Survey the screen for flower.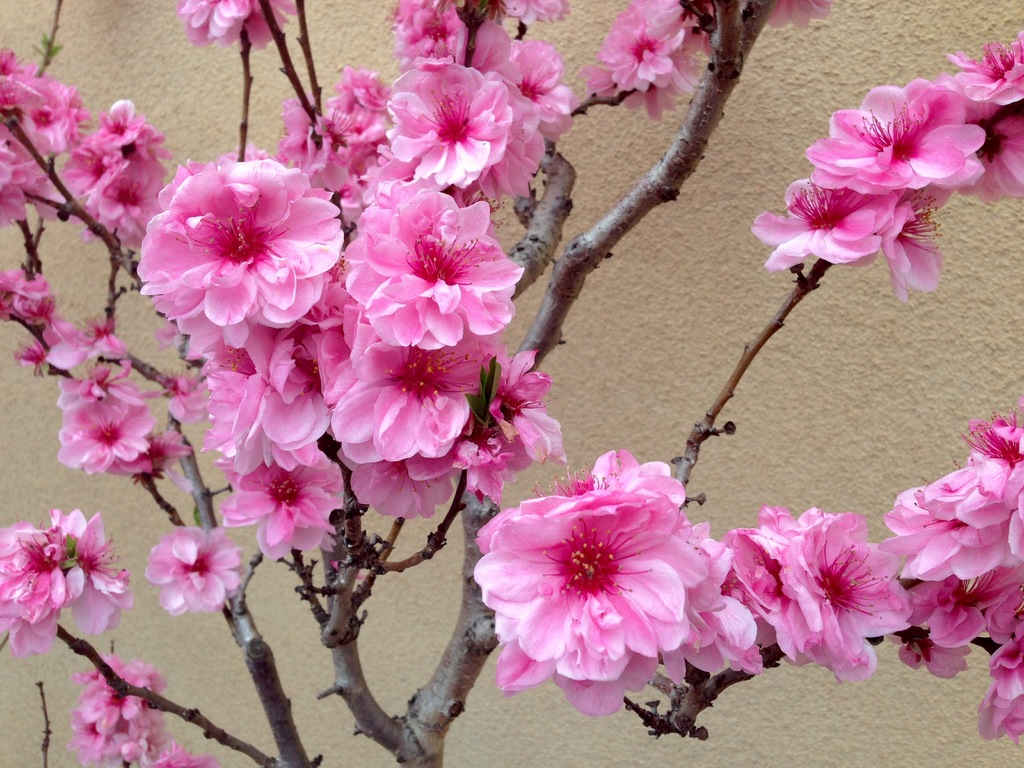
Survey found: (68, 657, 173, 767).
